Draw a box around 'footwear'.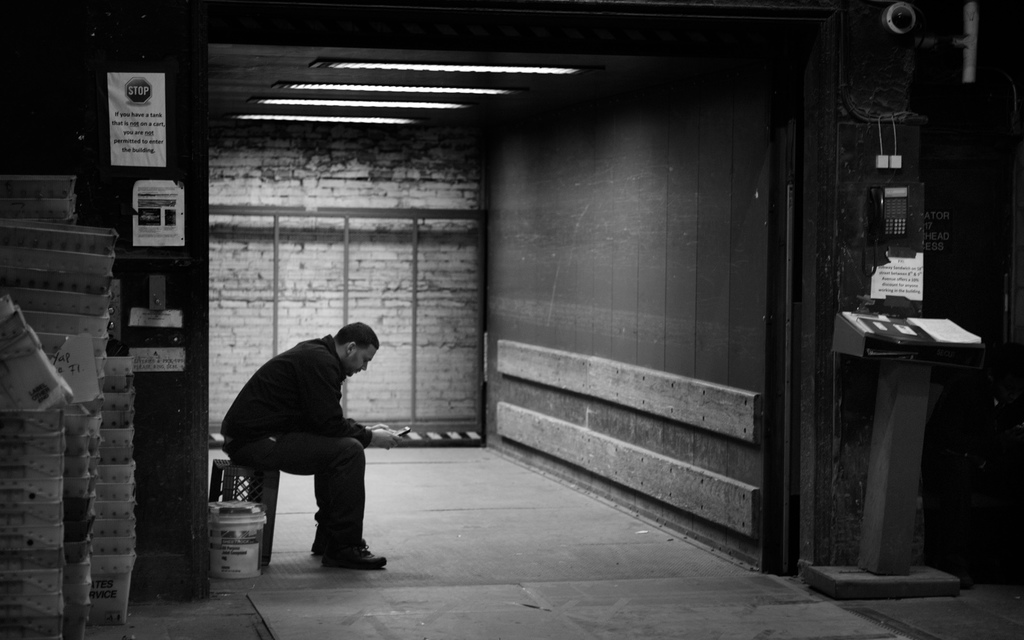
<box>337,545,387,569</box>.
